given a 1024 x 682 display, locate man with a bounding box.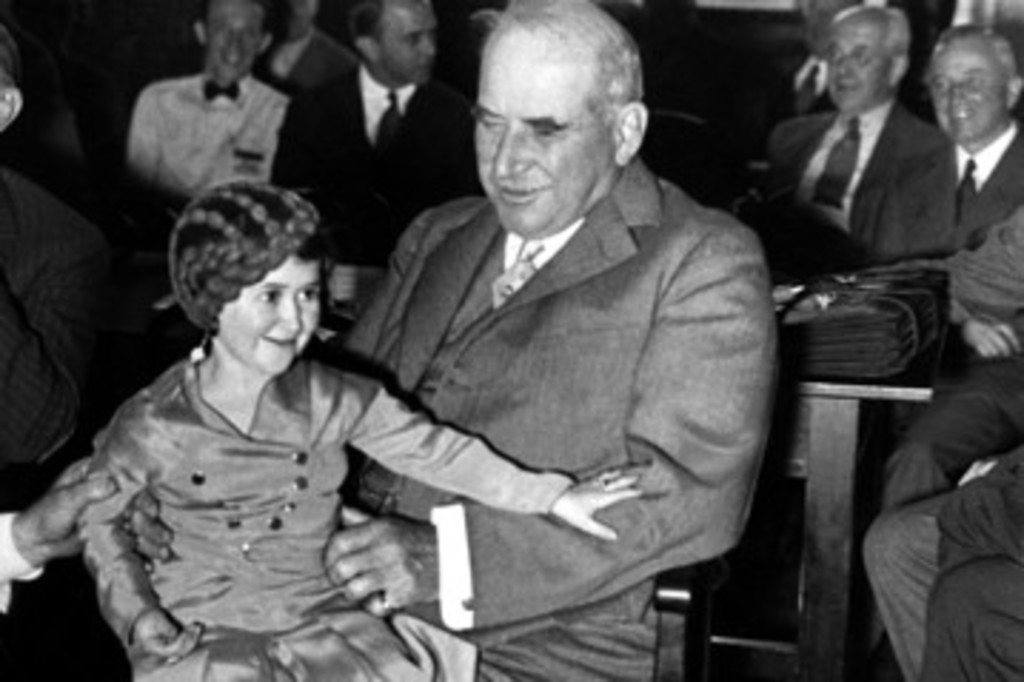
Located: 265,0,488,322.
